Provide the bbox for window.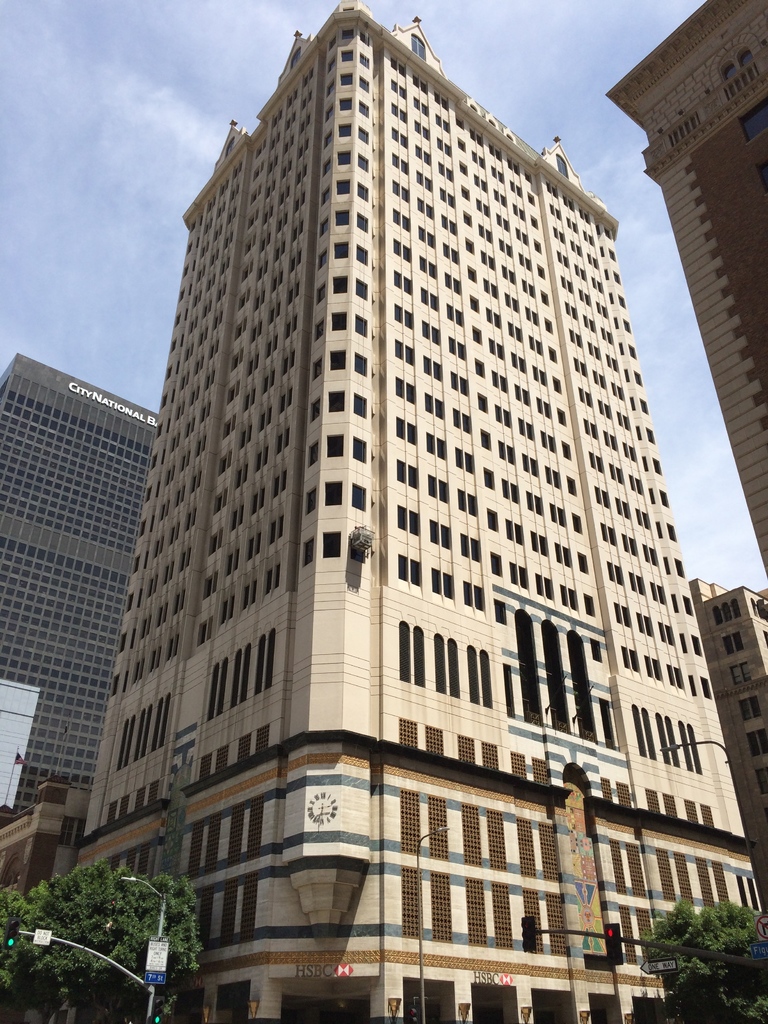
<box>391,78,407,101</box>.
